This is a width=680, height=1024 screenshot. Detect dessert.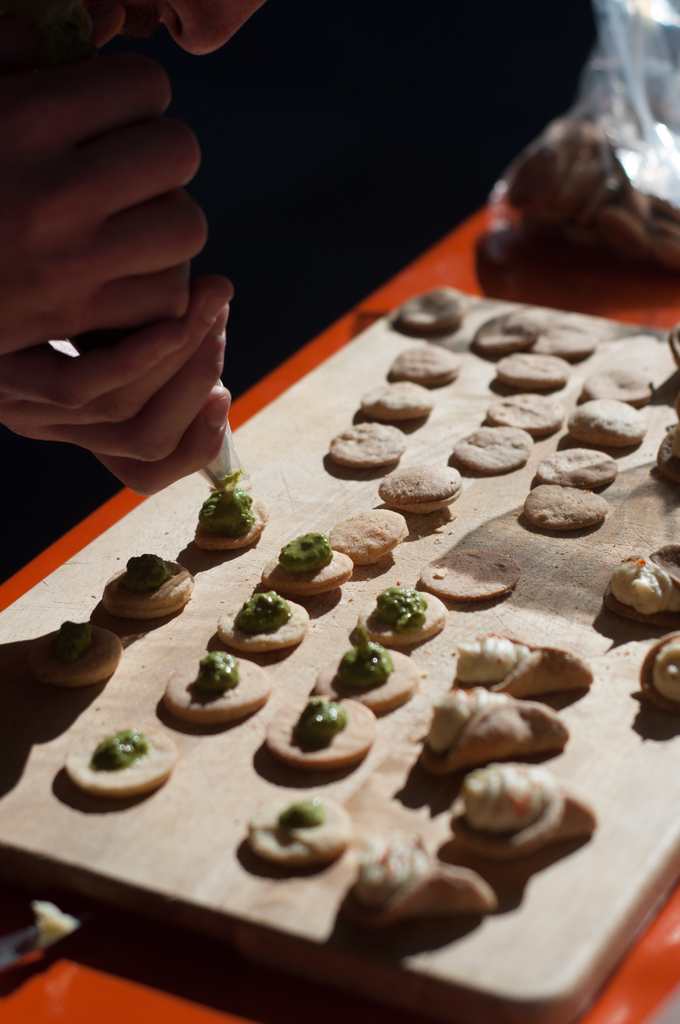
select_region(389, 280, 443, 335).
